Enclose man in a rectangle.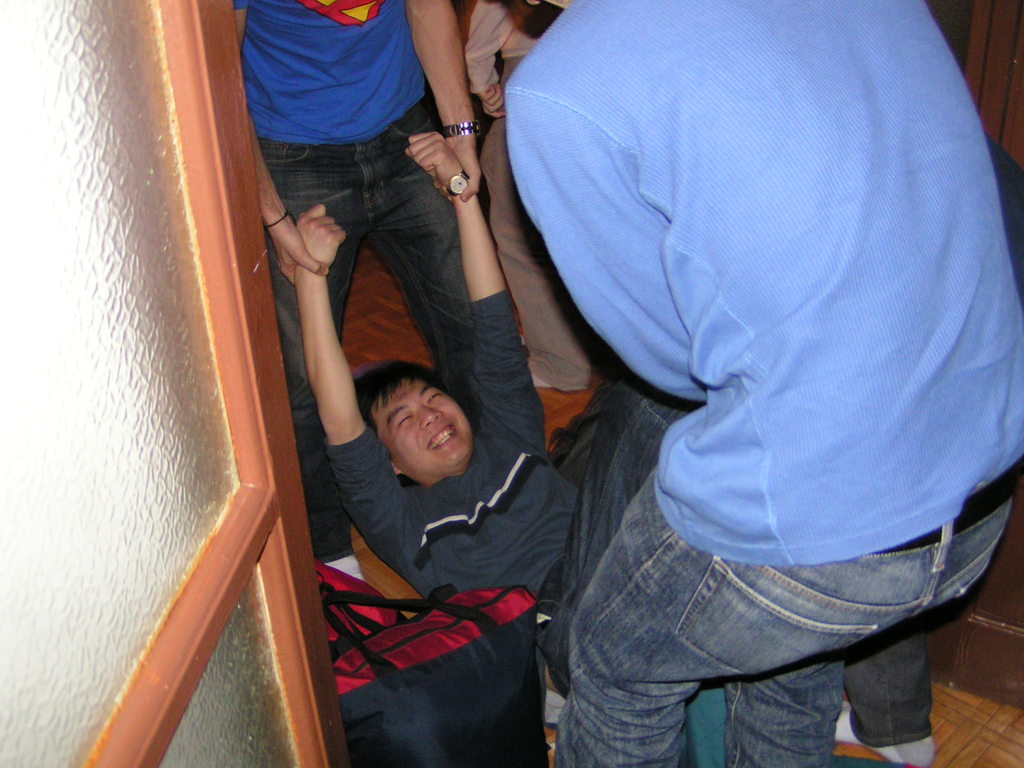
region(224, 0, 491, 593).
